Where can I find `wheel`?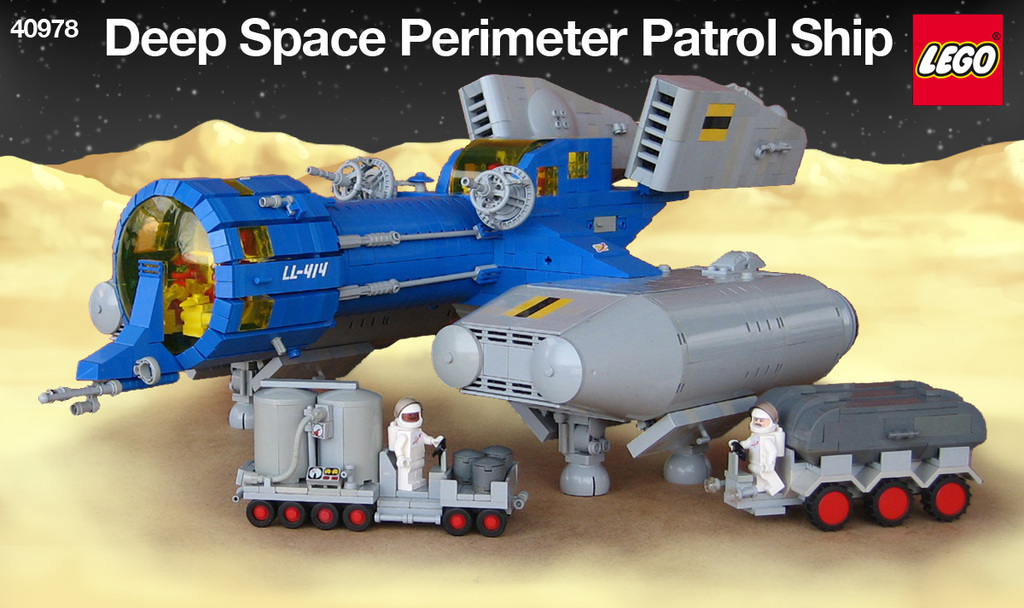
You can find it at {"x1": 311, "y1": 504, "x2": 337, "y2": 530}.
